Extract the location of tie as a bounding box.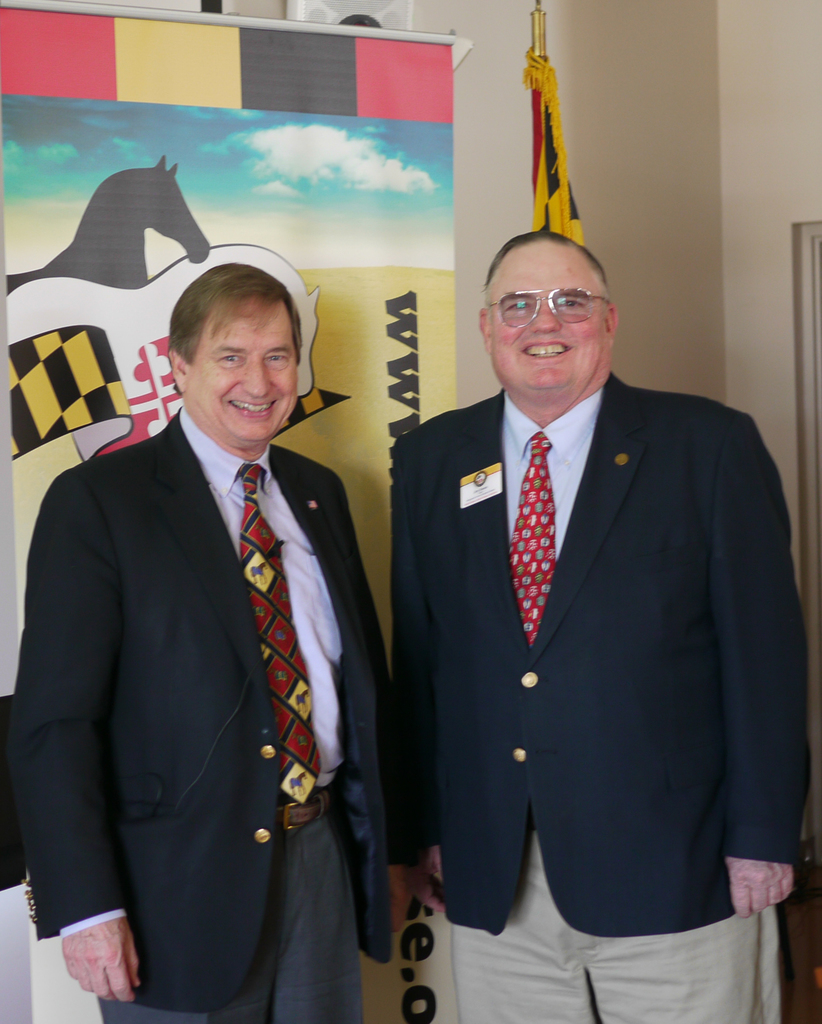
bbox=[233, 461, 323, 813].
